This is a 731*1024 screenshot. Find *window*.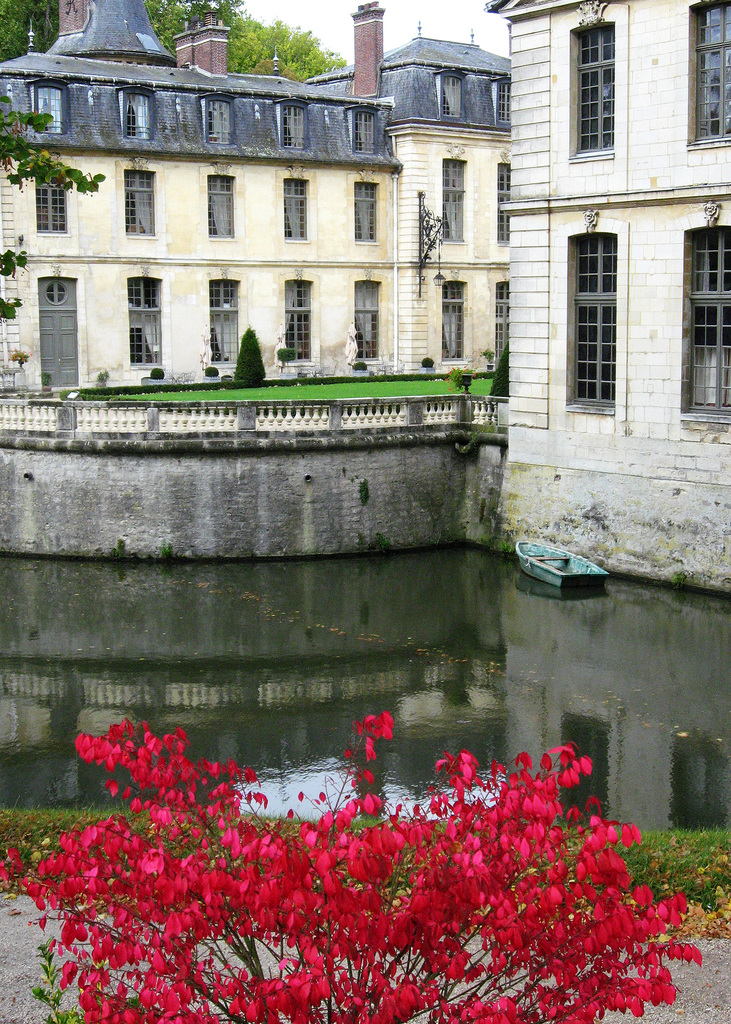
Bounding box: pyautogui.locateOnScreen(277, 104, 305, 153).
